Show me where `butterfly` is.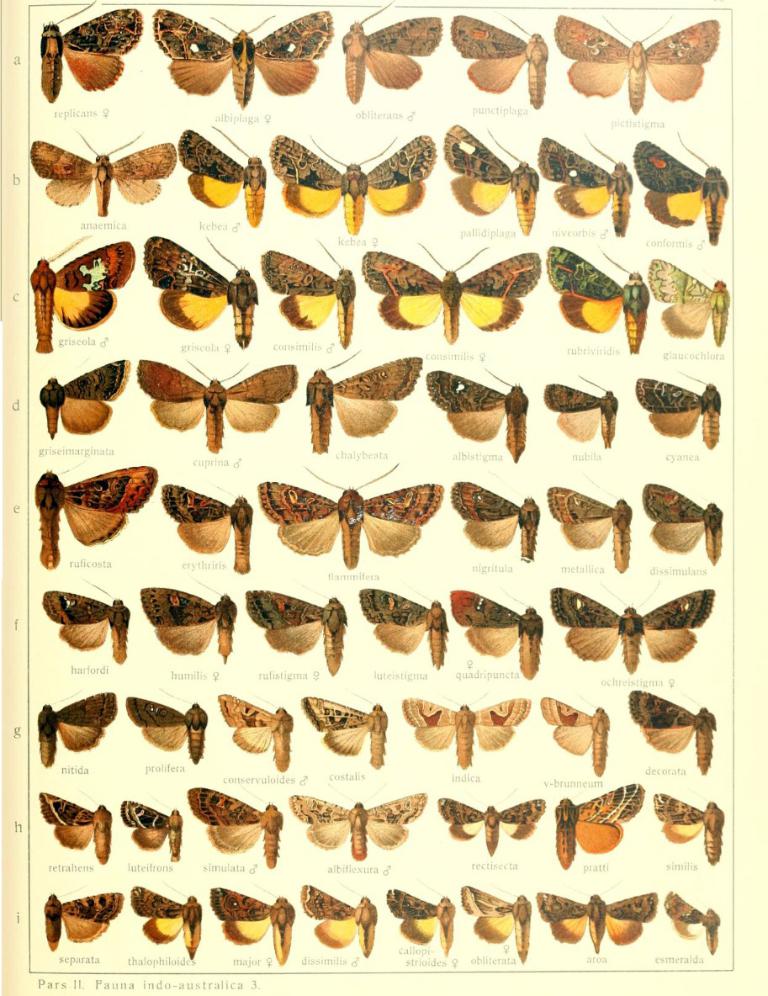
`butterfly` is at <box>340,3,440,103</box>.
